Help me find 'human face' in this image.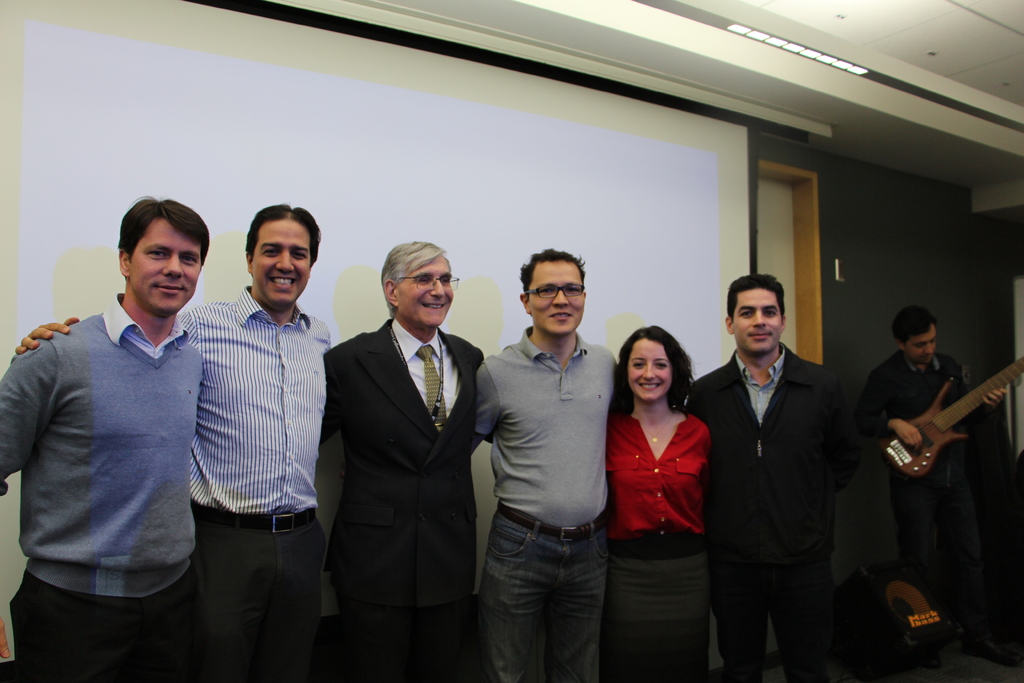
Found it: <region>908, 325, 937, 364</region>.
